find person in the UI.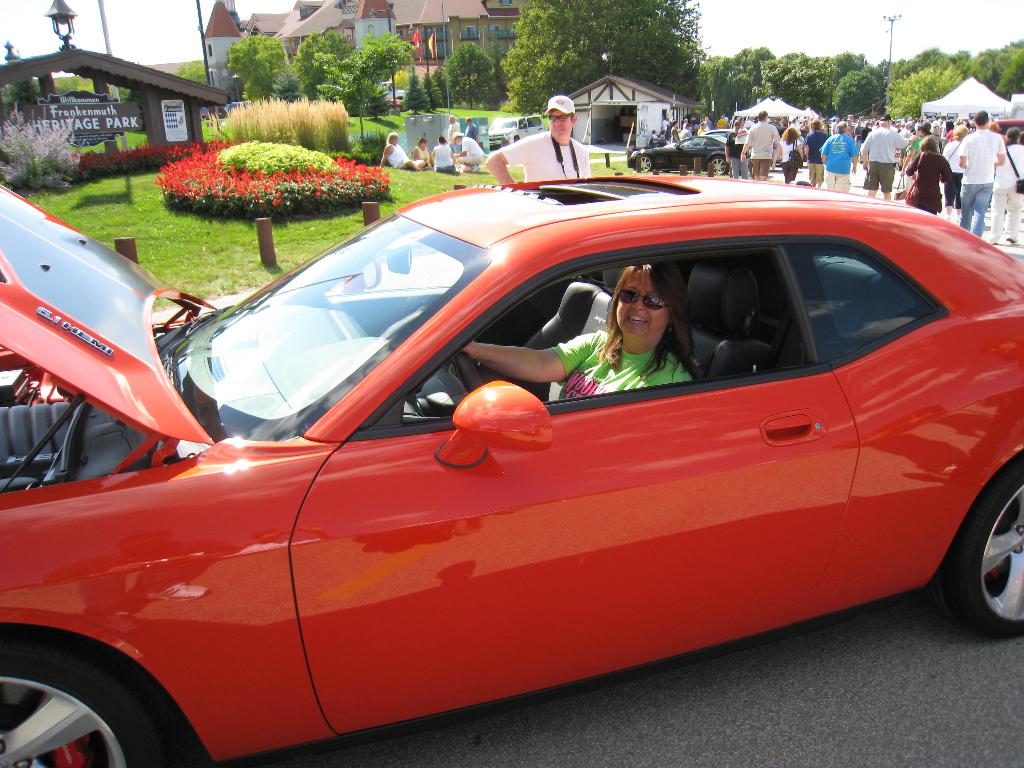
UI element at bbox=[412, 137, 428, 164].
